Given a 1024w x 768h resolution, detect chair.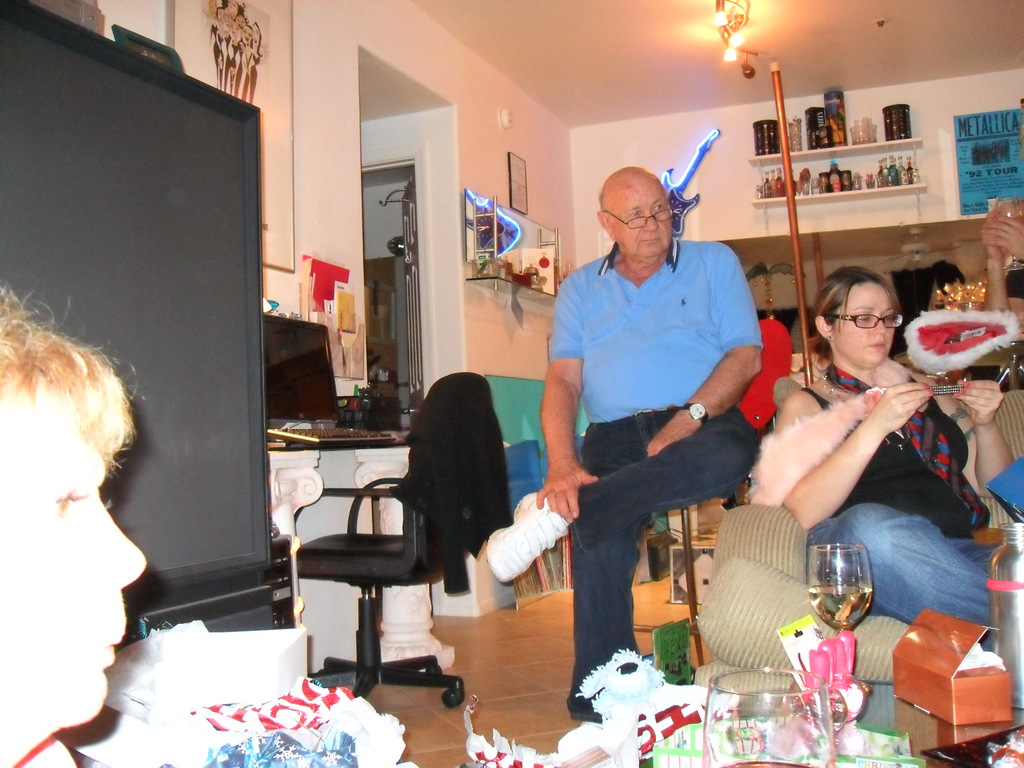
<box>289,426,472,703</box>.
